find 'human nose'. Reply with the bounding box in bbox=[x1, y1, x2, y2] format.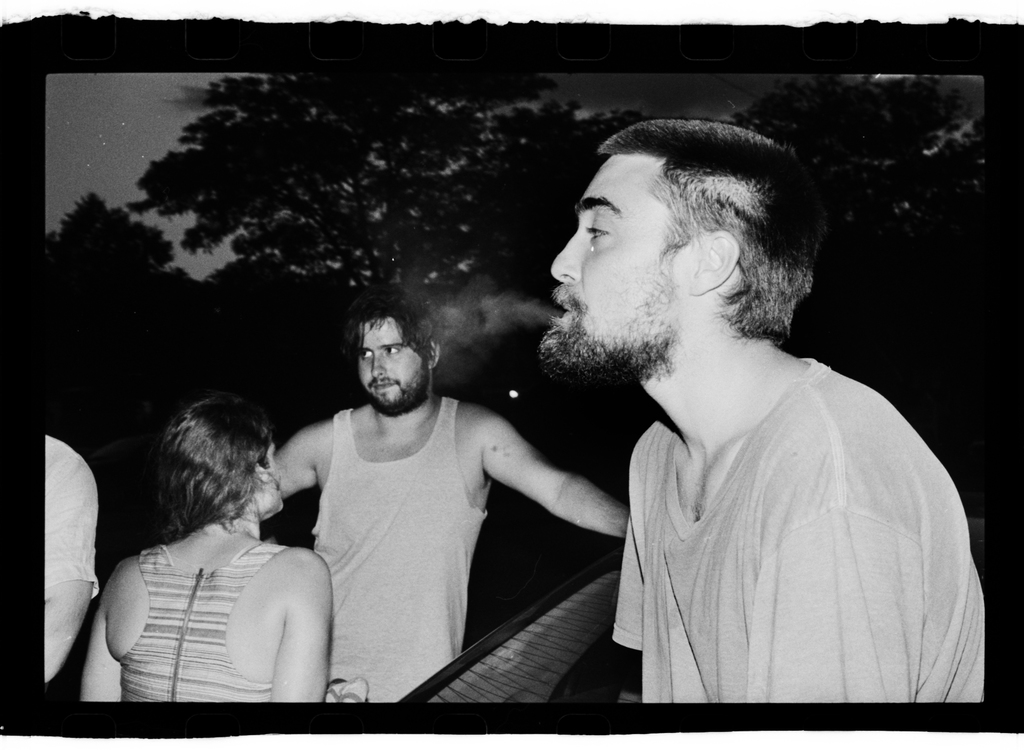
bbox=[374, 358, 385, 374].
